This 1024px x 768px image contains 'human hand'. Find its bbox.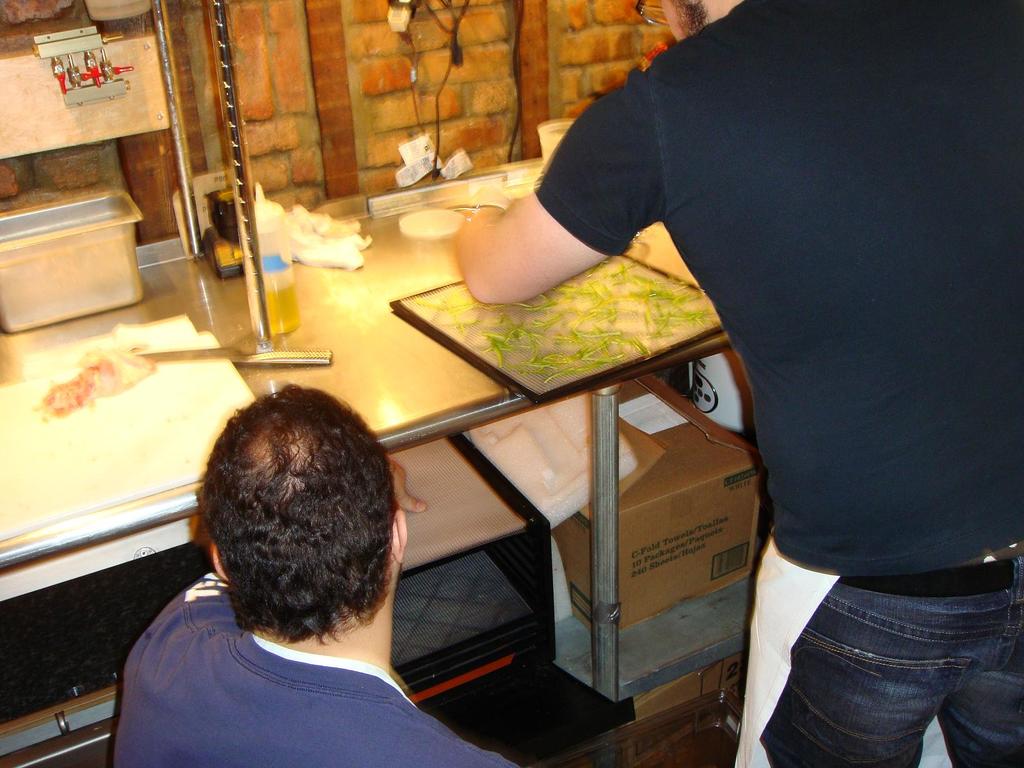
detection(476, 186, 515, 212).
